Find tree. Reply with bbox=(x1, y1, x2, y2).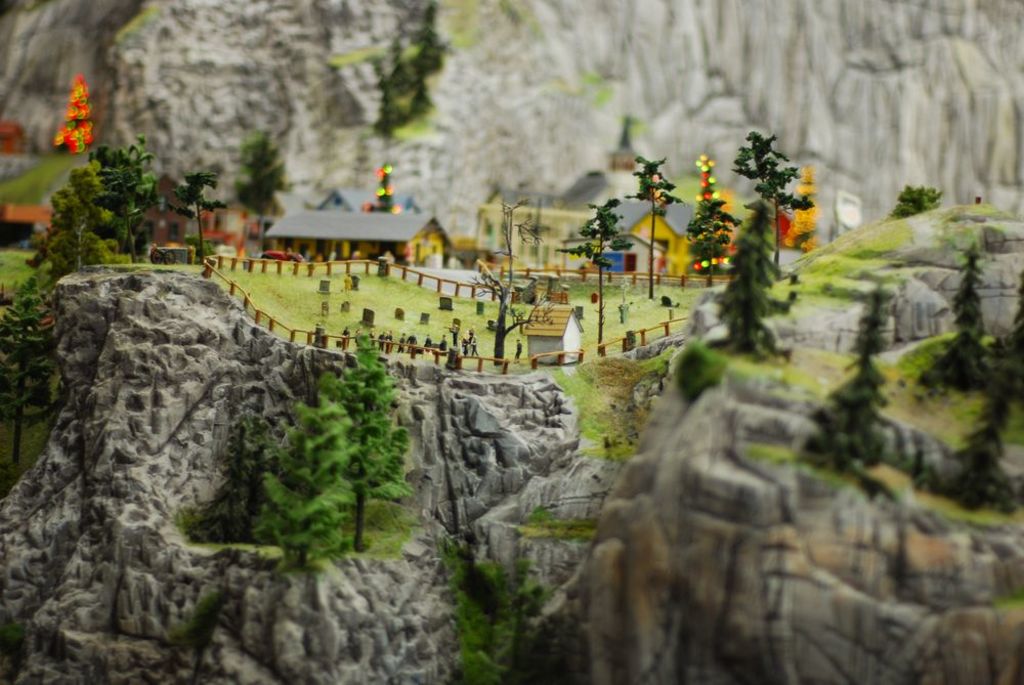
bbox=(0, 274, 70, 475).
